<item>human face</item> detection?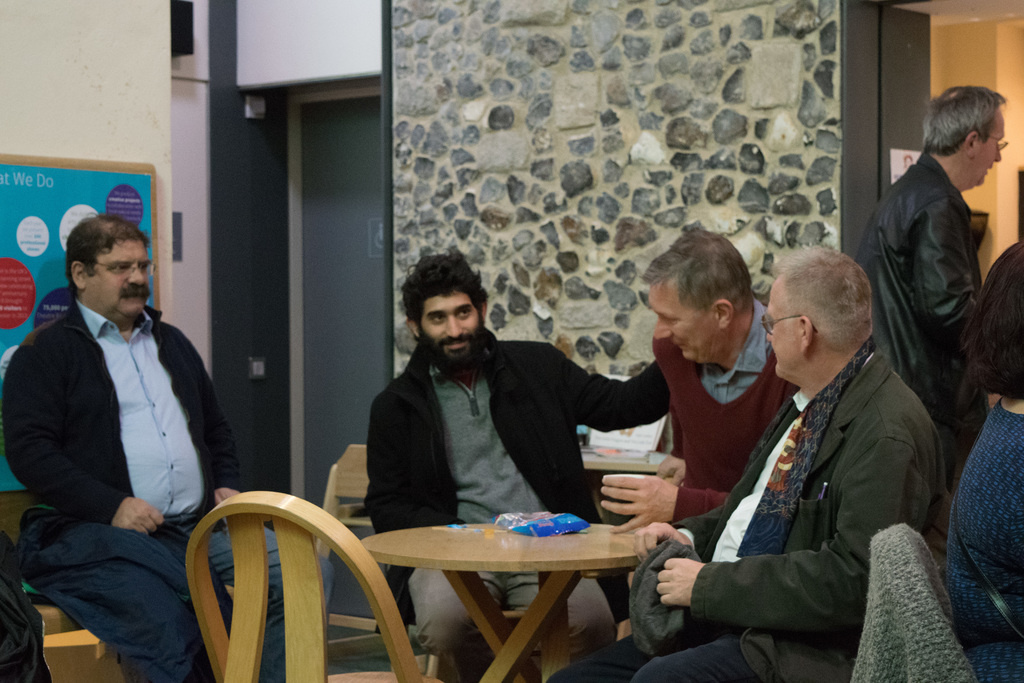
left=651, top=280, right=714, bottom=363
